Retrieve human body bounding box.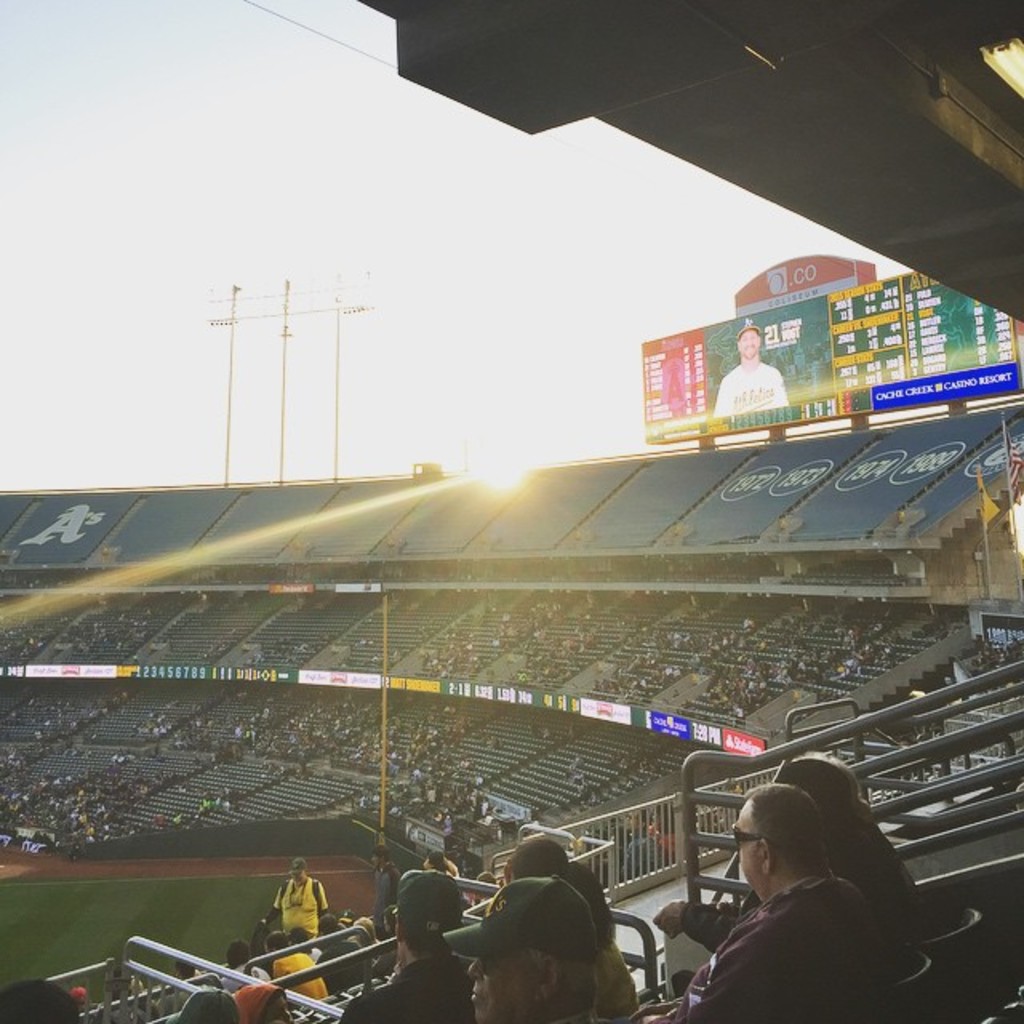
Bounding box: Rect(342, 854, 469, 1022).
